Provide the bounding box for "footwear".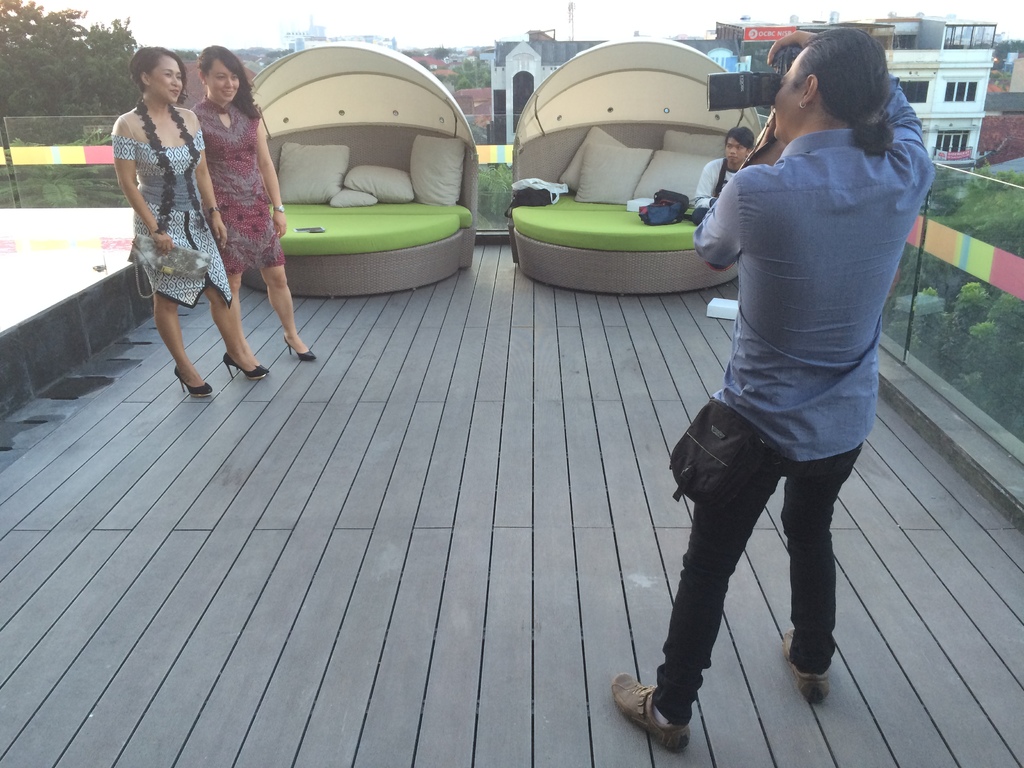
[783,628,833,707].
